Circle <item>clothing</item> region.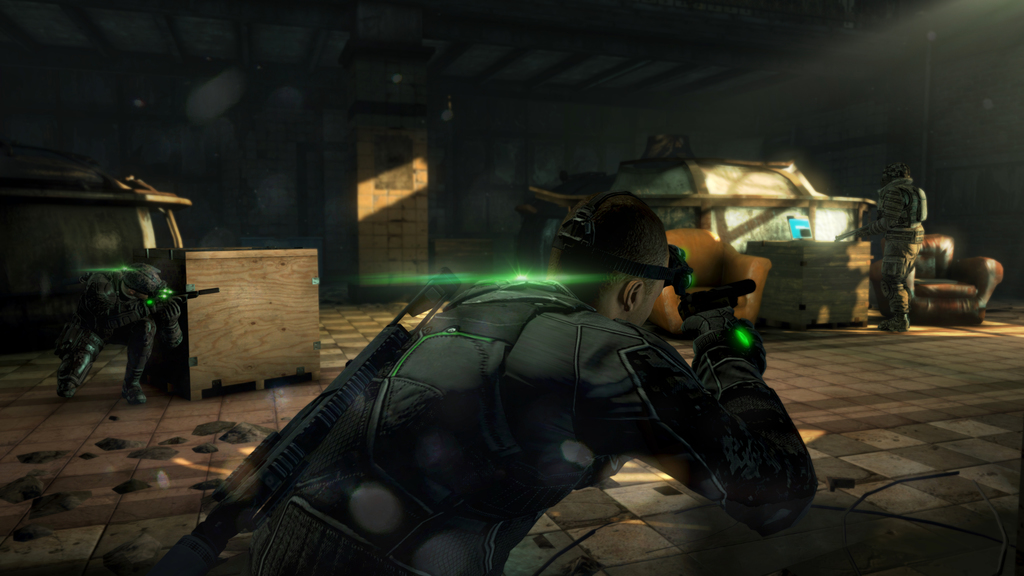
Region: detection(875, 181, 929, 327).
